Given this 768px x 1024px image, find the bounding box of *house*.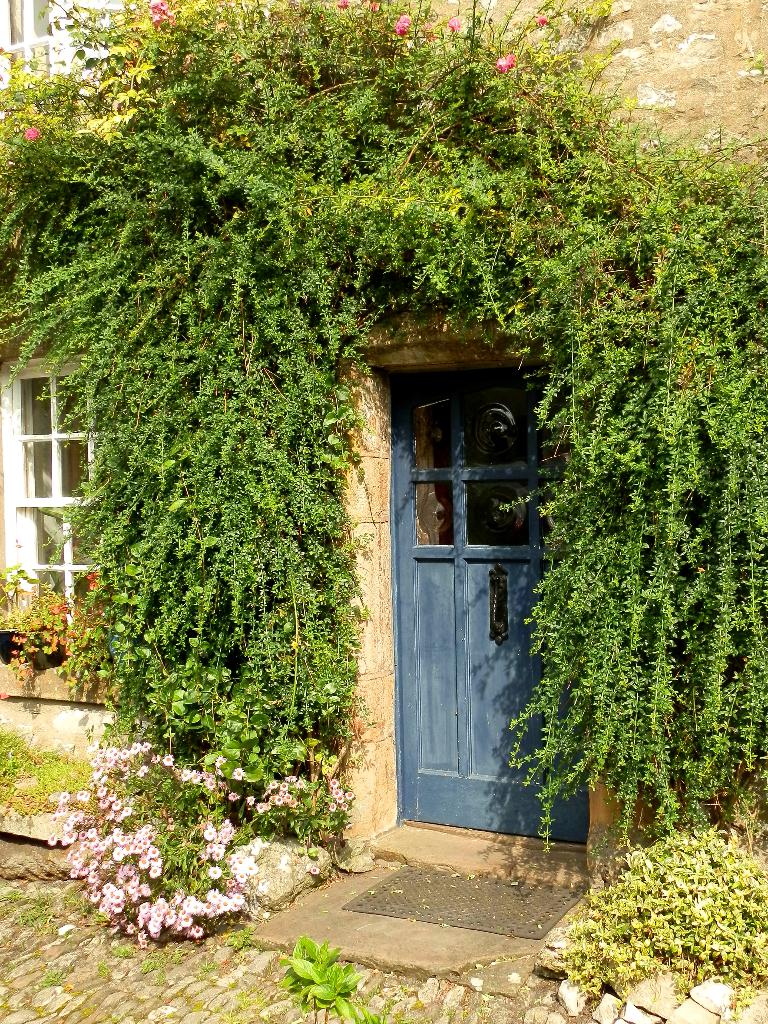
{"left": 0, "top": 0, "right": 767, "bottom": 874}.
